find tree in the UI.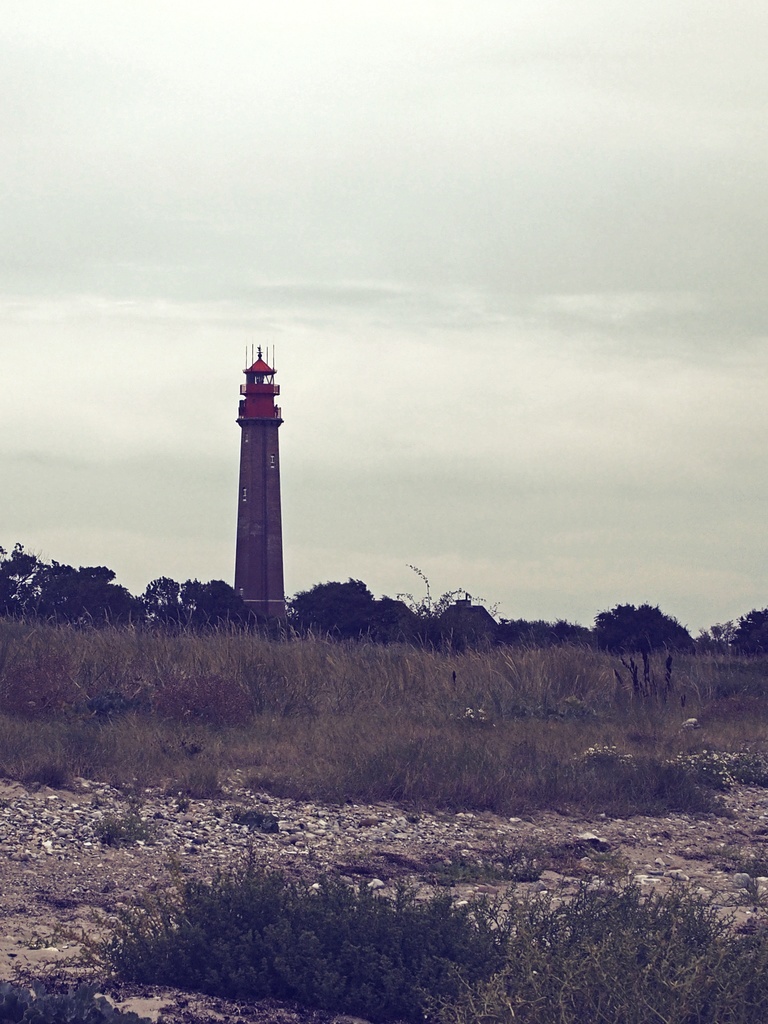
UI element at bbox=(147, 575, 178, 617).
